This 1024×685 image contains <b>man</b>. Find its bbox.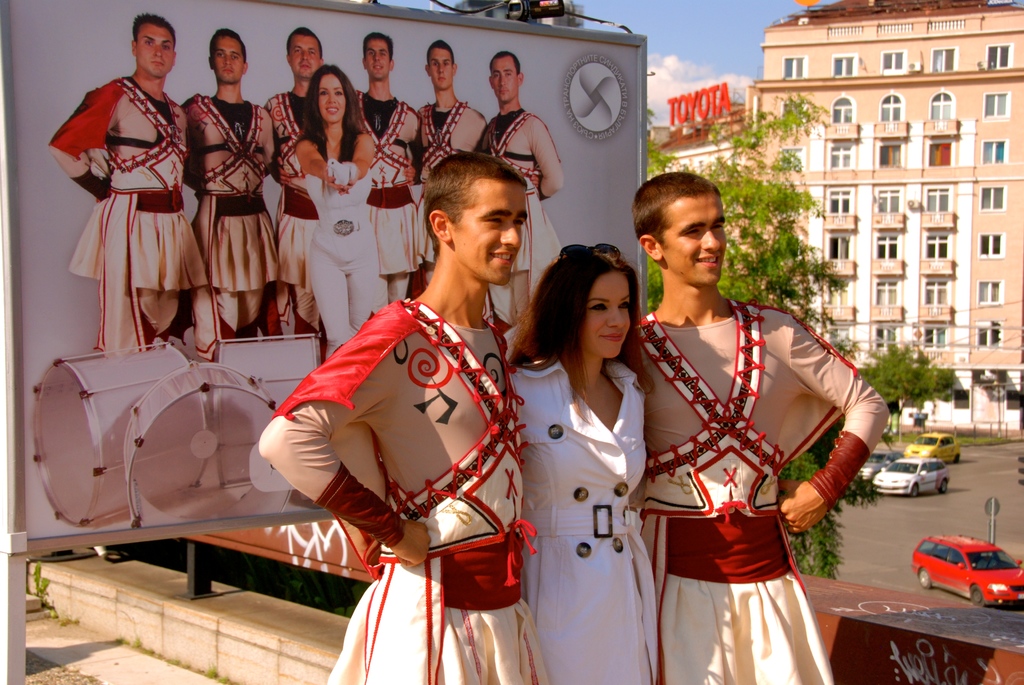
(x1=631, y1=171, x2=886, y2=684).
